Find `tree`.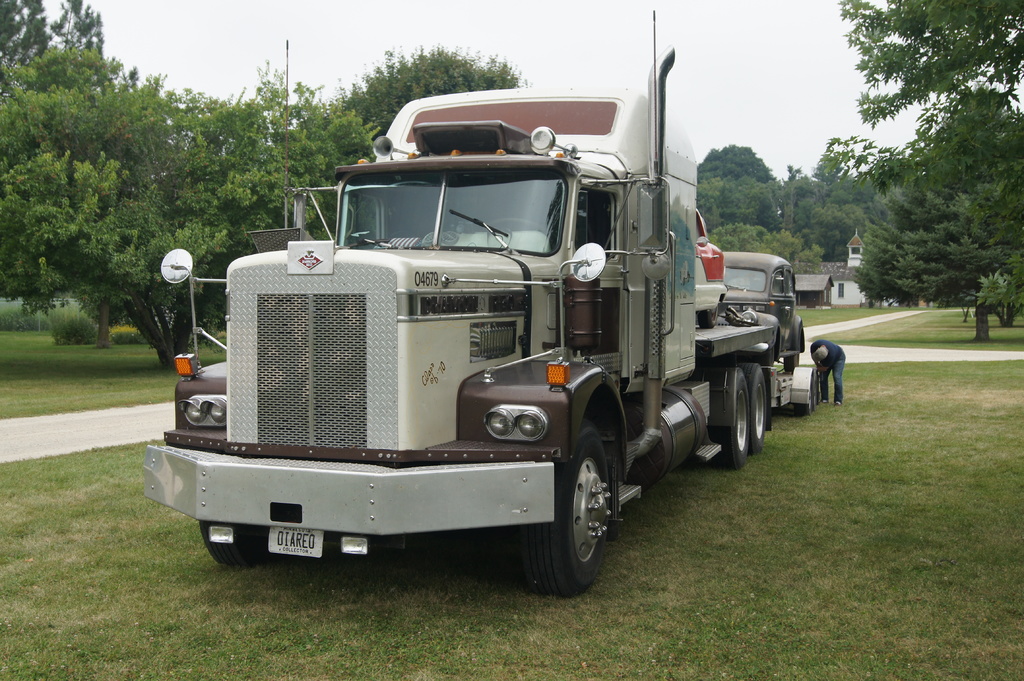
<region>846, 81, 1023, 343</region>.
